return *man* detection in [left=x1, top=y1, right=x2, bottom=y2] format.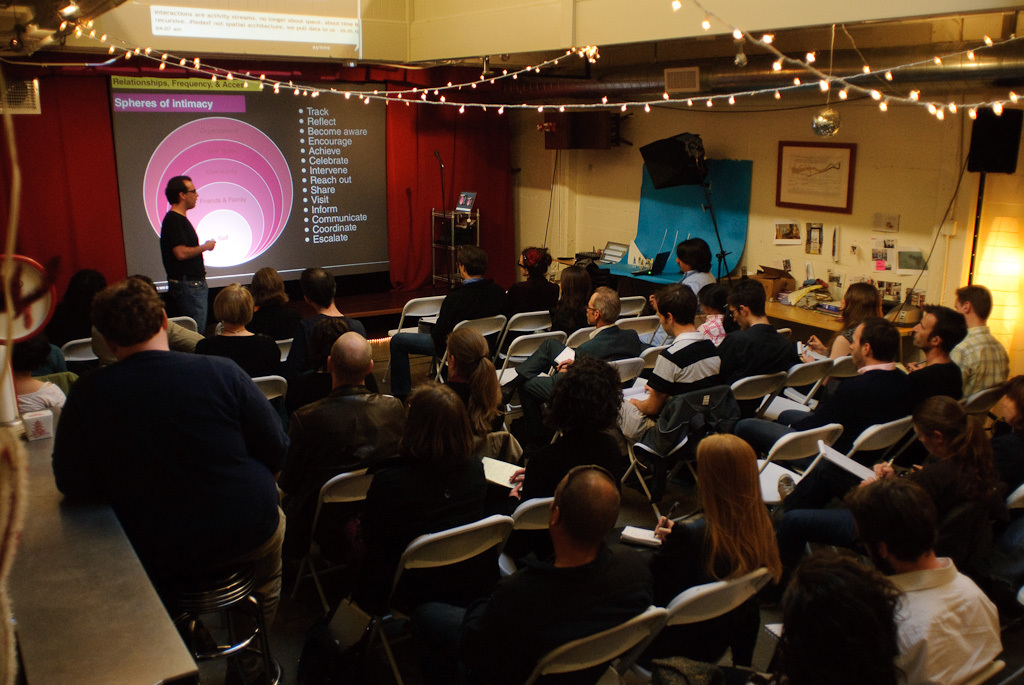
[left=126, top=273, right=202, bottom=354].
